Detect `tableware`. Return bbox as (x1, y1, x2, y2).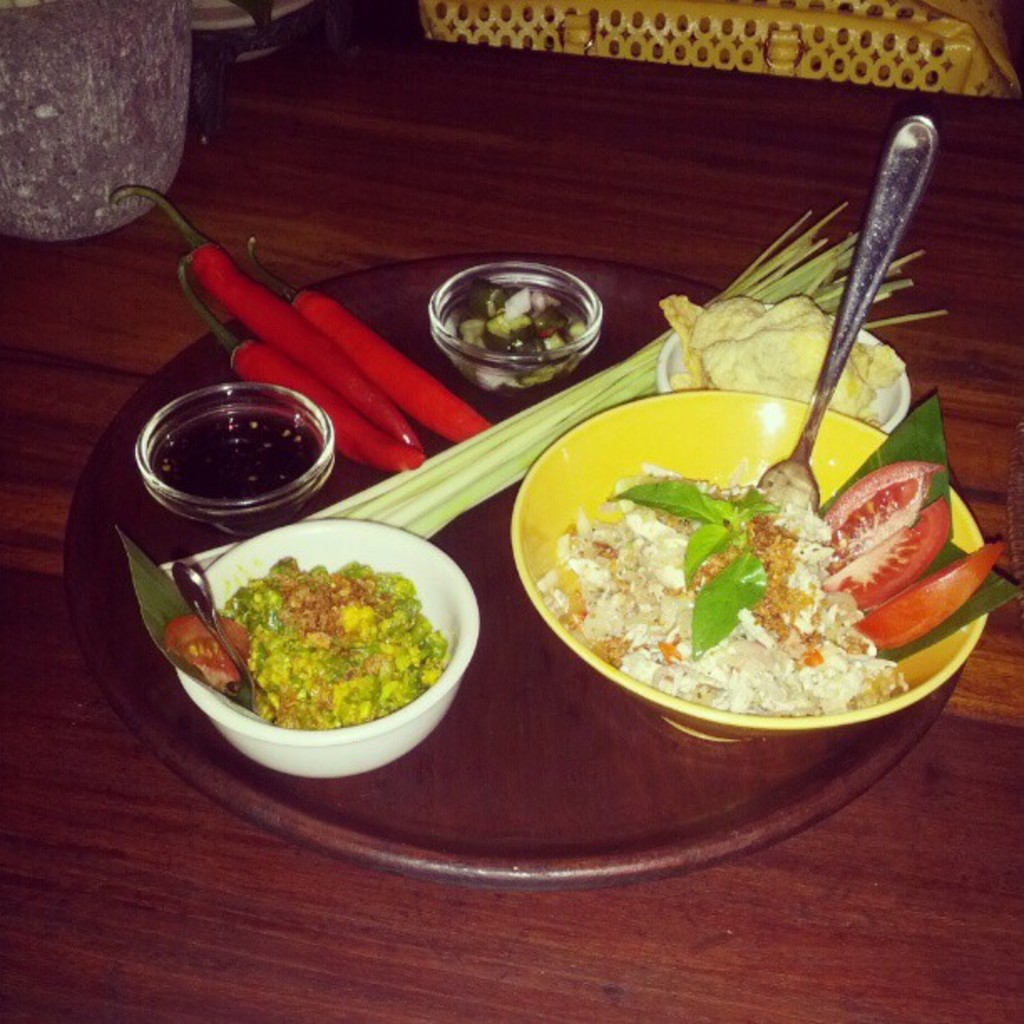
(55, 243, 960, 887).
